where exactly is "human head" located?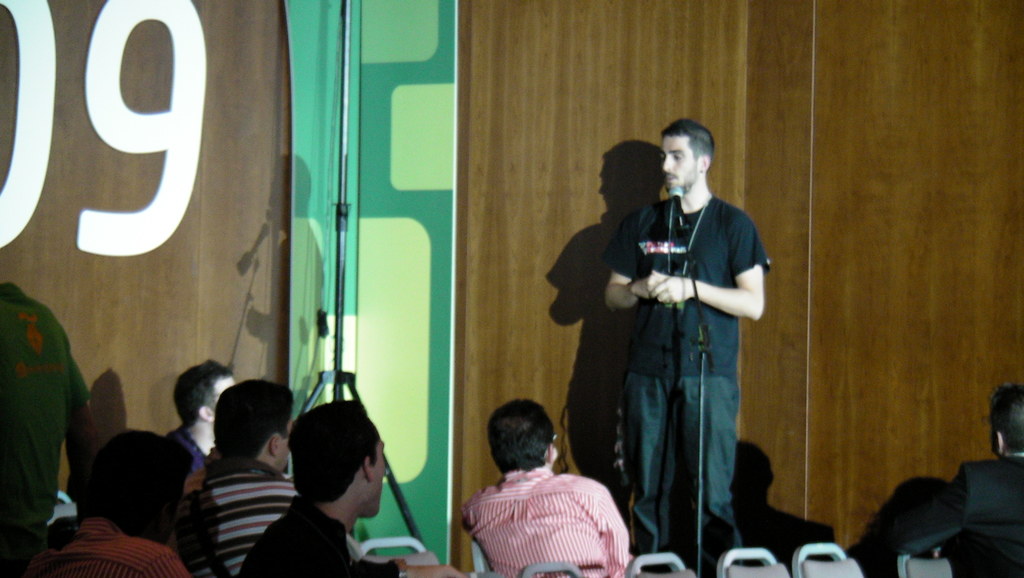
Its bounding box is {"left": 989, "top": 387, "right": 1023, "bottom": 452}.
